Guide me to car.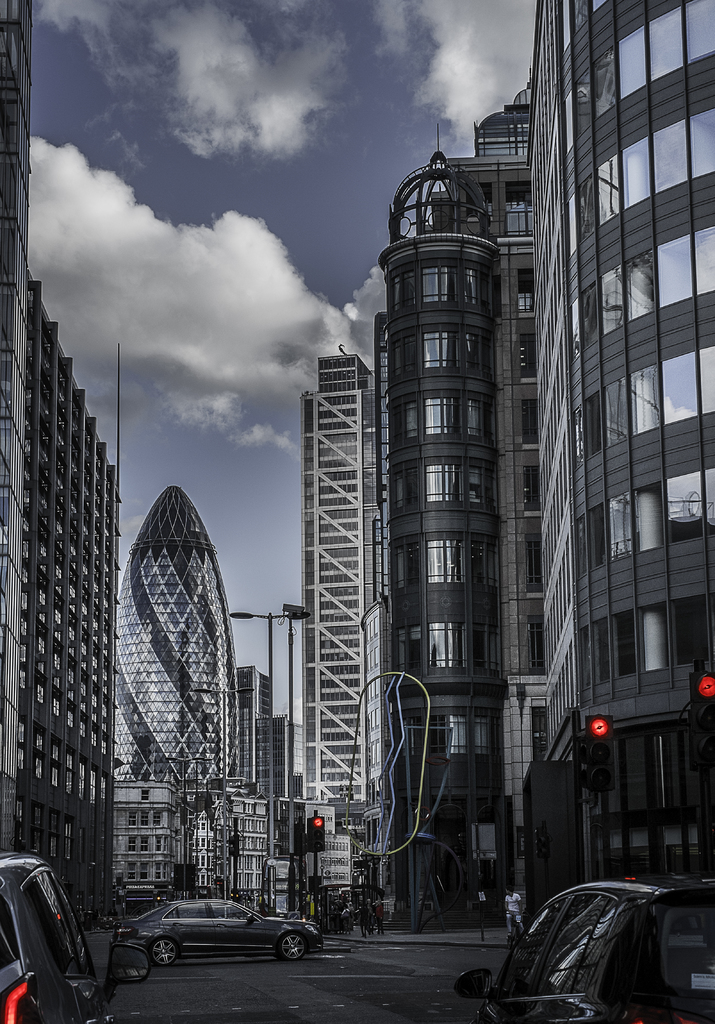
Guidance: BBox(454, 872, 714, 1023).
